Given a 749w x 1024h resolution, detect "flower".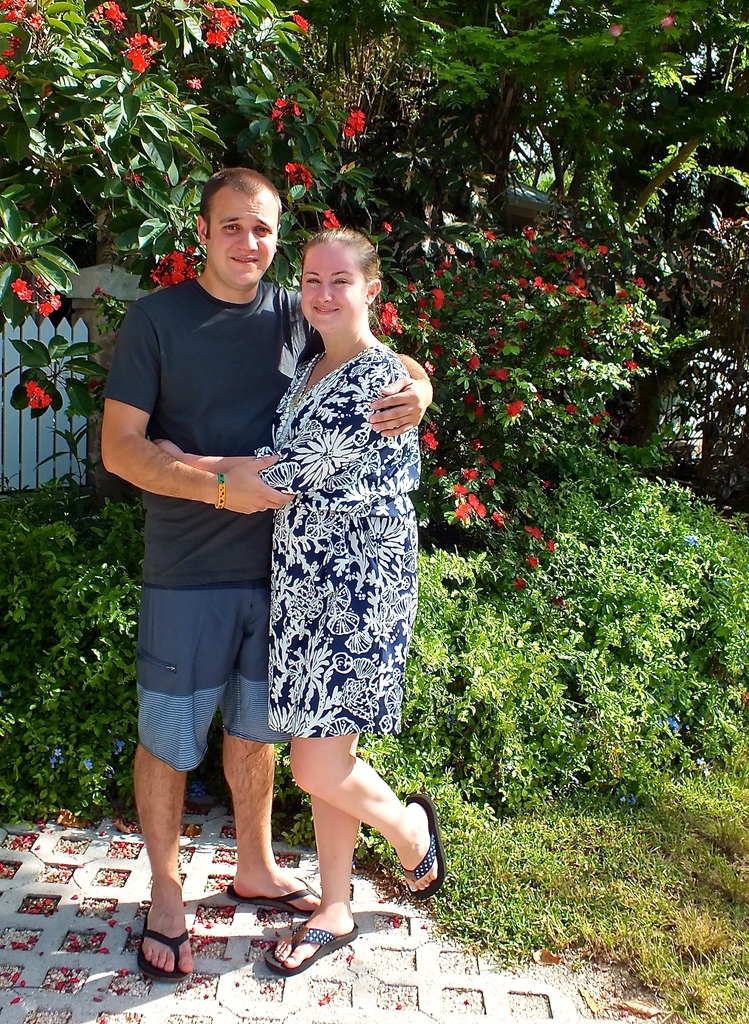
bbox=(302, 209, 350, 246).
